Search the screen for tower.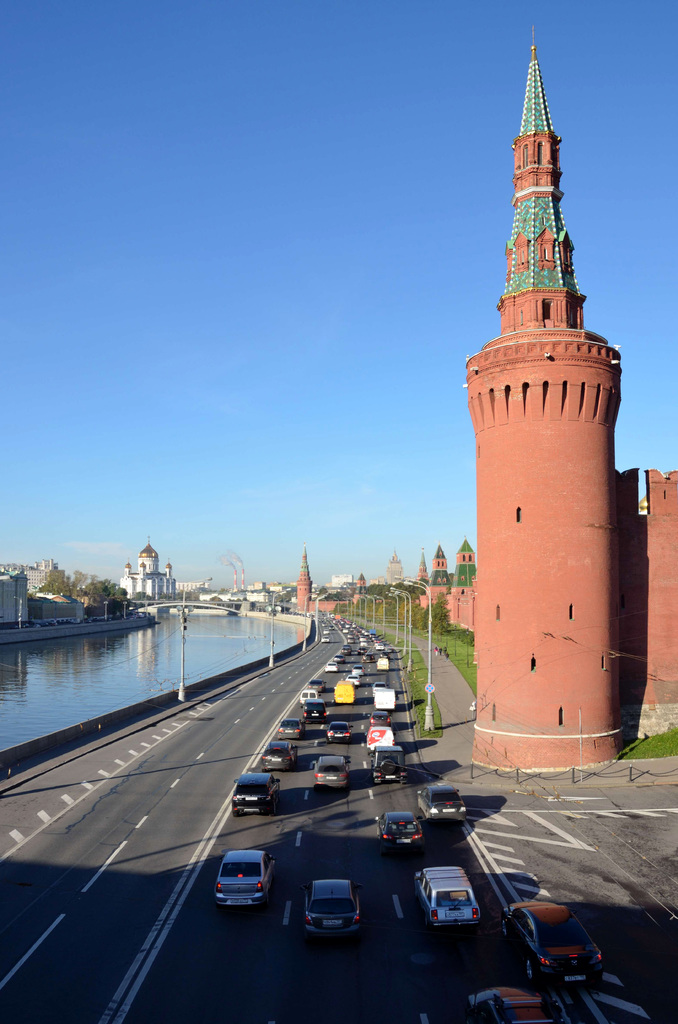
Found at <box>299,553,312,611</box>.
